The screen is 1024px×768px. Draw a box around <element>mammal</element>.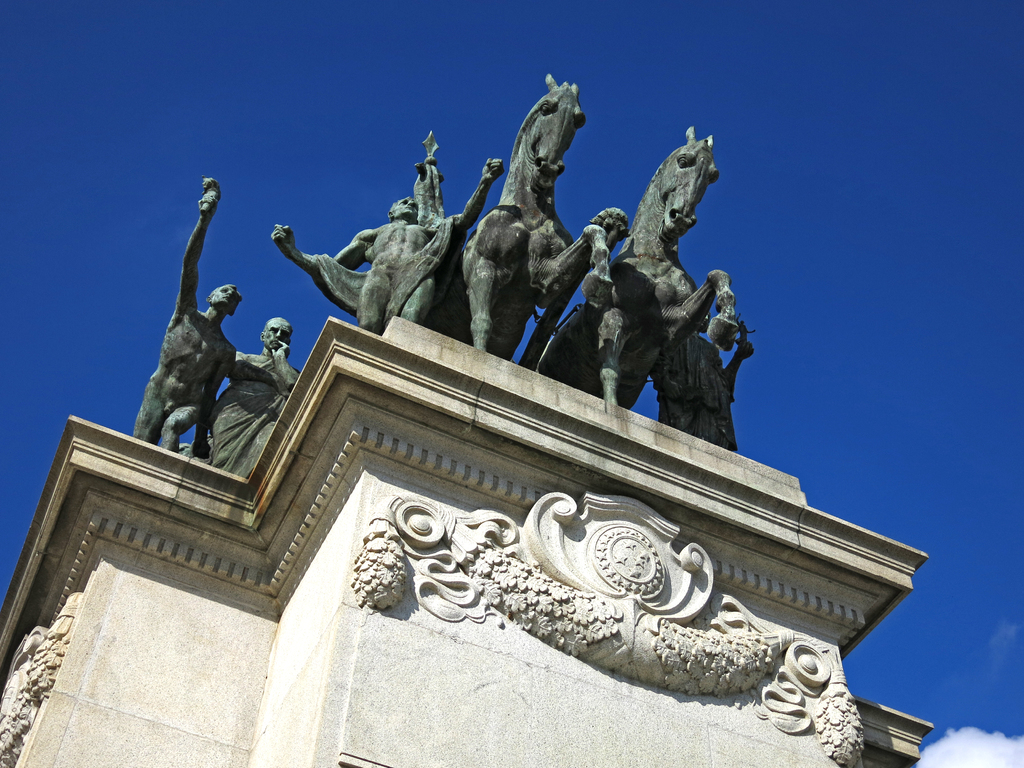
545 125 740 405.
